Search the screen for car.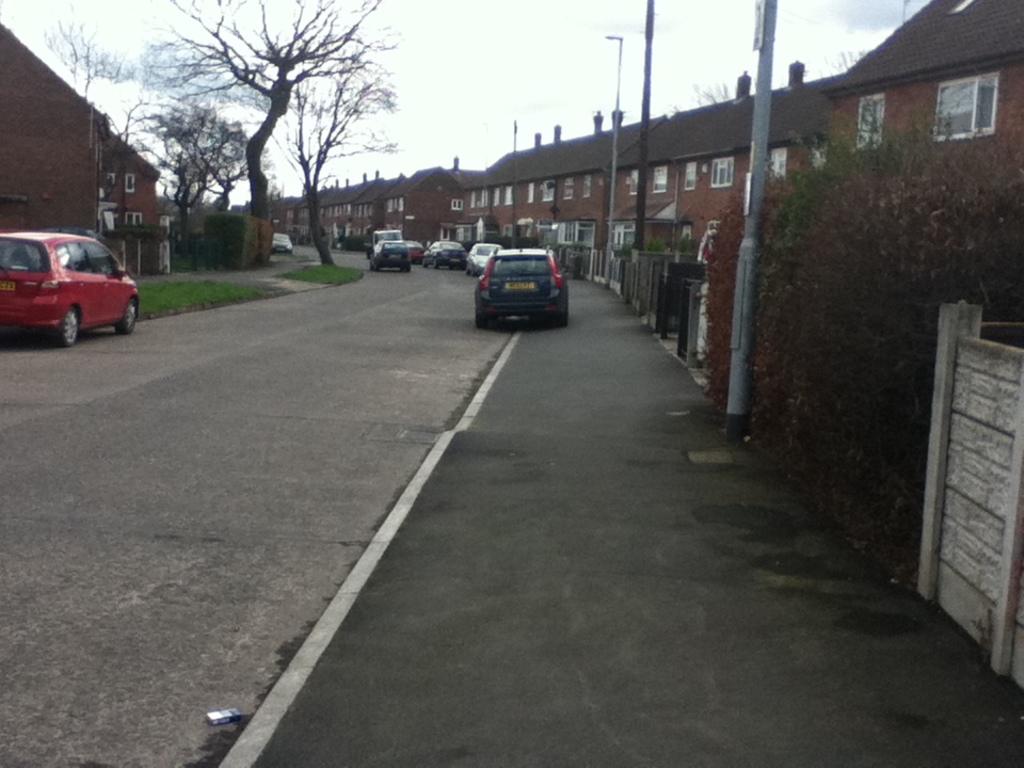
Found at region(272, 230, 291, 254).
